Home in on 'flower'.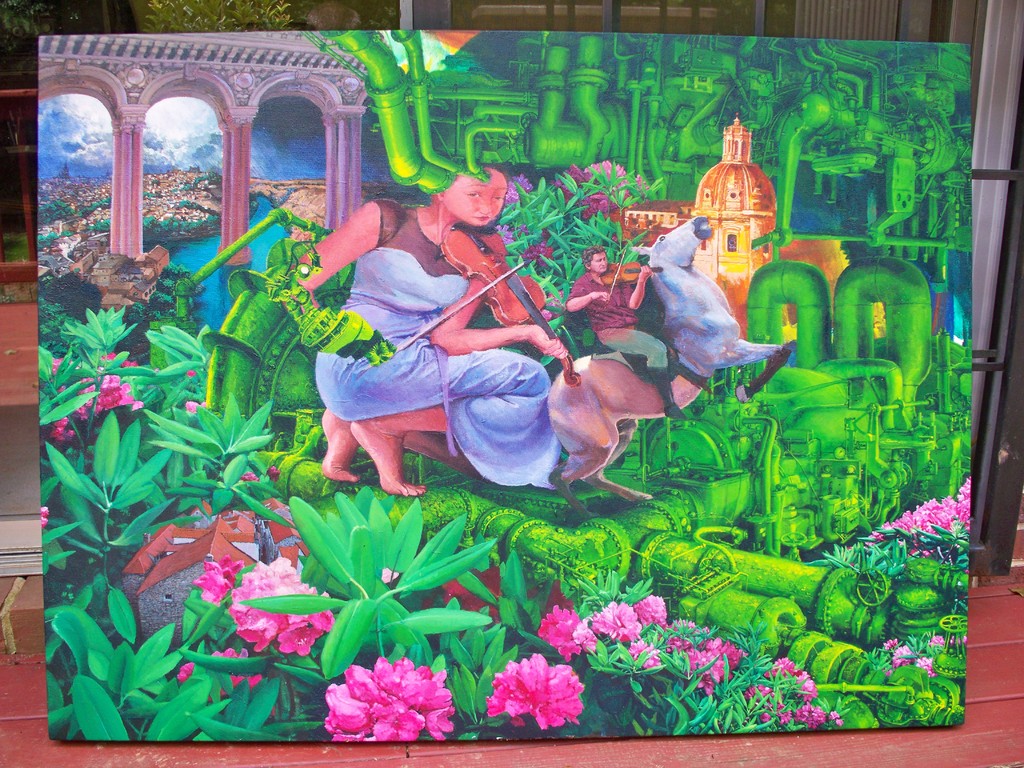
Homed in at BBox(317, 662, 451, 749).
